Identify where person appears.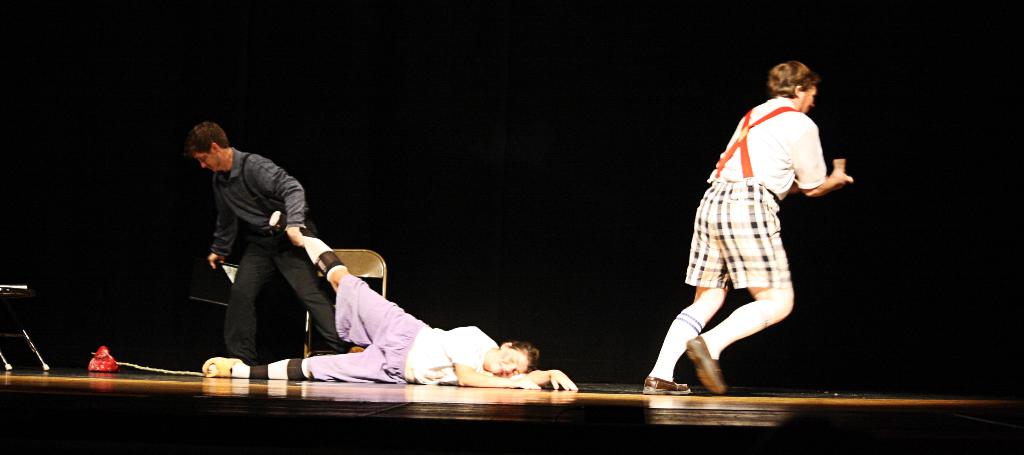
Appears at x1=639, y1=55, x2=858, y2=397.
